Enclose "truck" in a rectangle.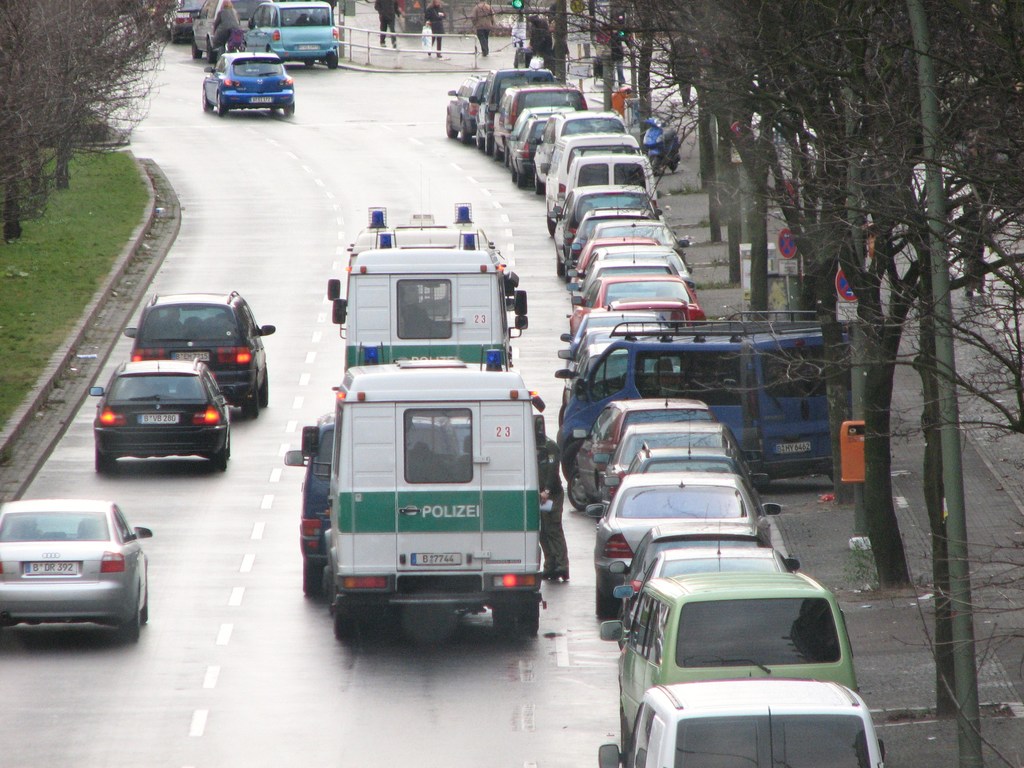
pyautogui.locateOnScreen(298, 354, 547, 644).
